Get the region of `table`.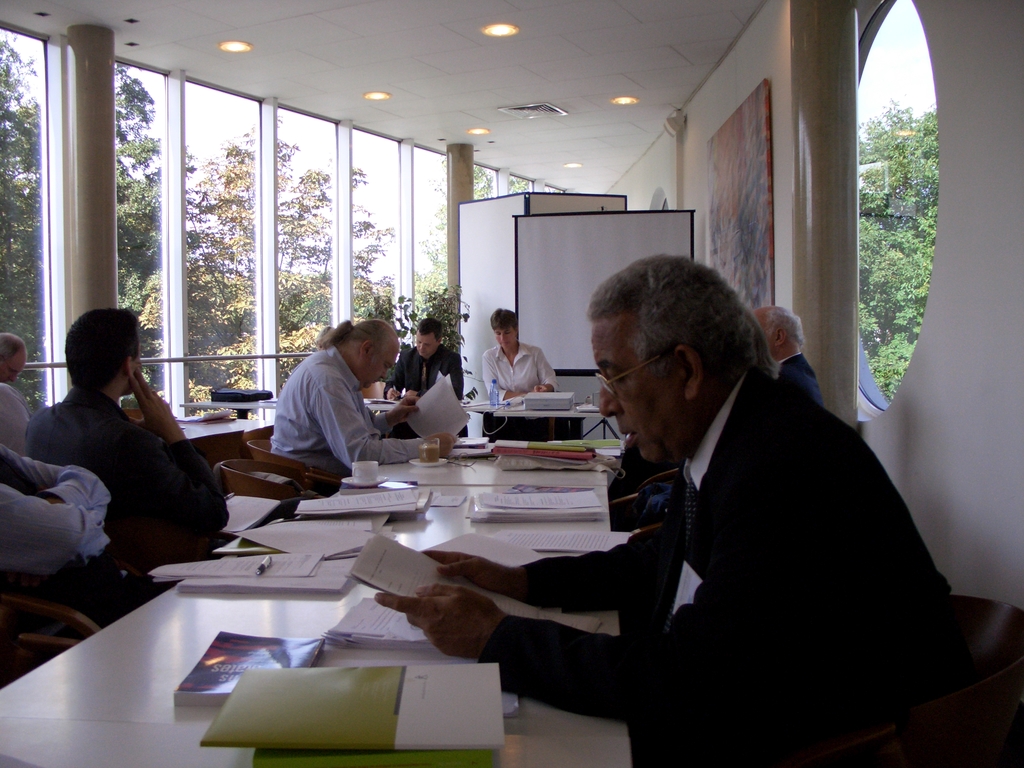
box=[492, 401, 621, 439].
